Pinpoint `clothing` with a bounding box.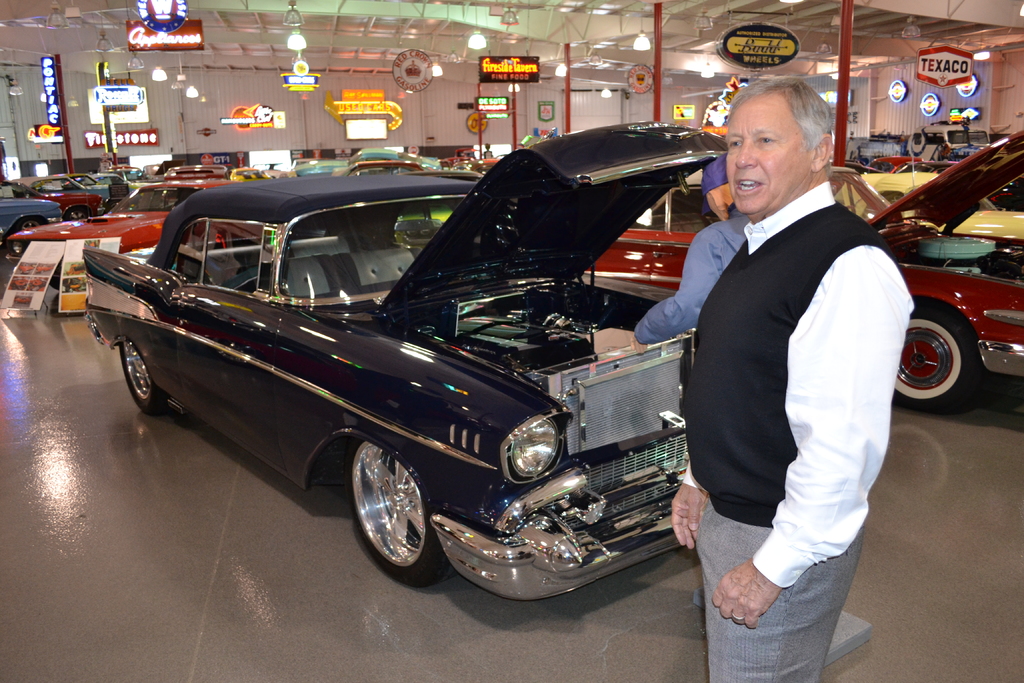
l=682, t=182, r=913, b=682.
